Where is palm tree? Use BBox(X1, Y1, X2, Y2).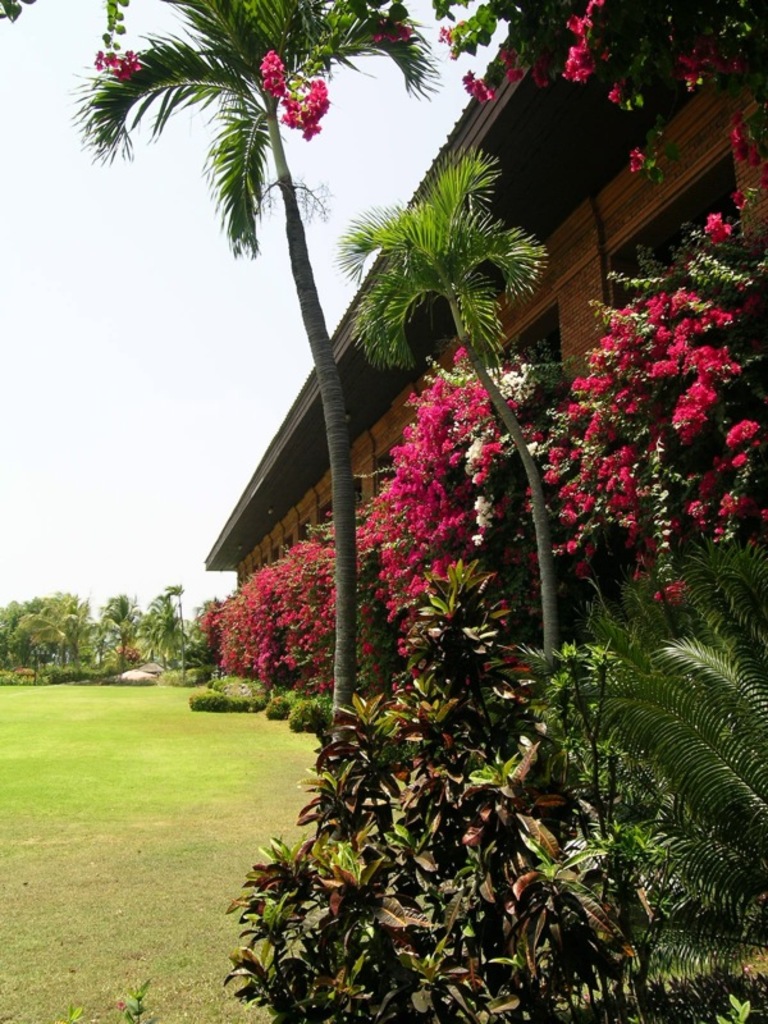
BBox(67, 6, 431, 708).
